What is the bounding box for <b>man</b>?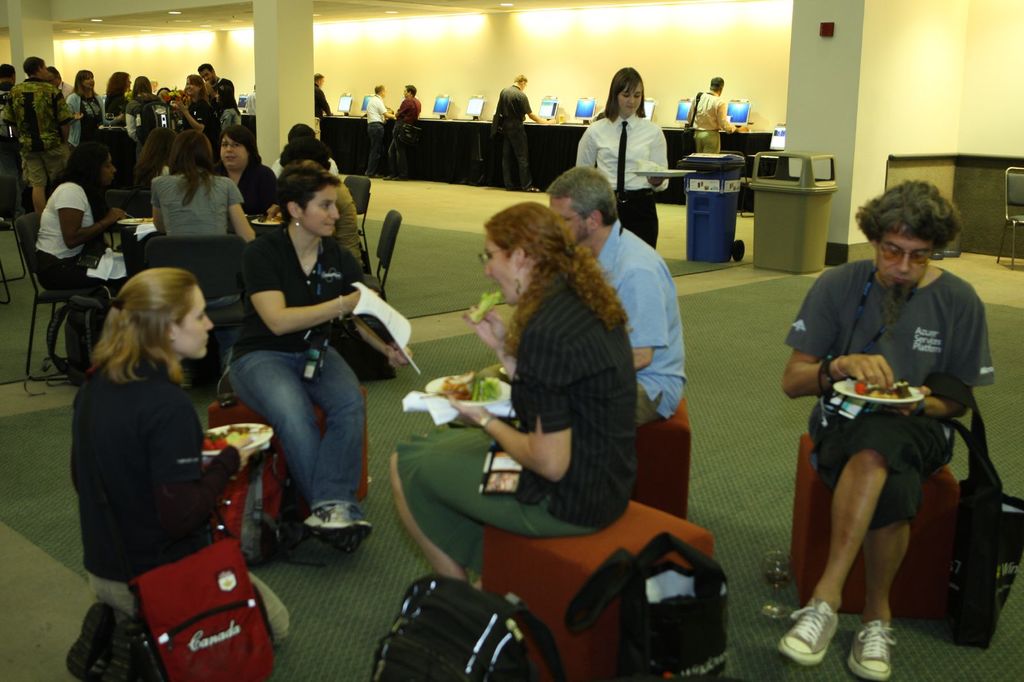
BBox(0, 63, 22, 157).
